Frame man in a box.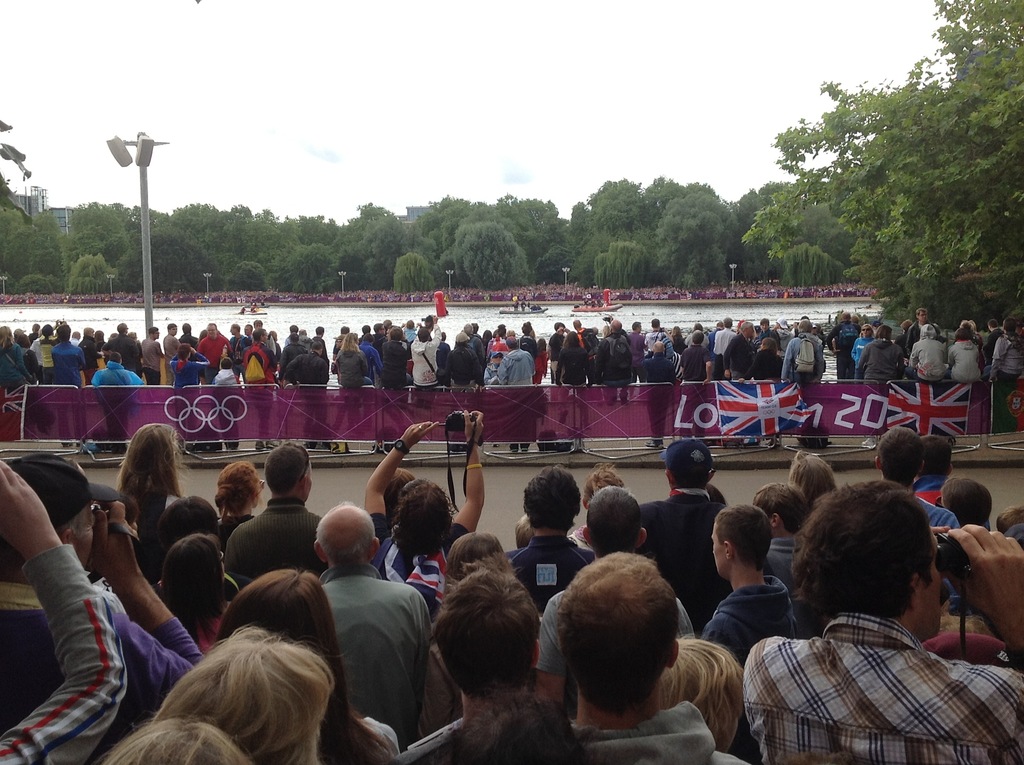
box=[412, 703, 587, 764].
